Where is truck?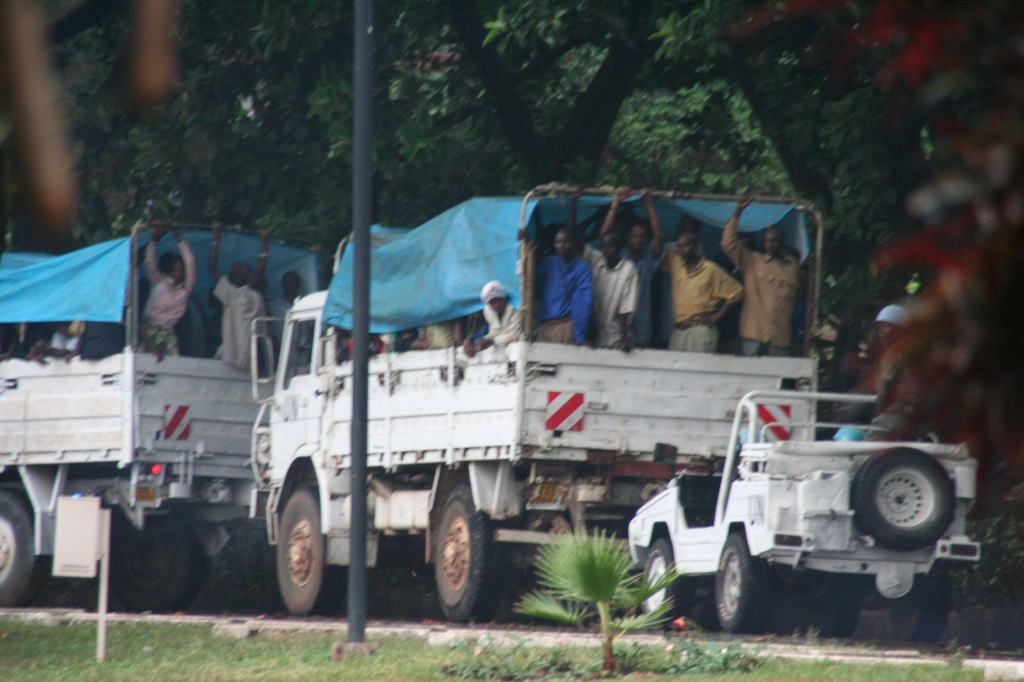
bbox=(628, 391, 984, 641).
